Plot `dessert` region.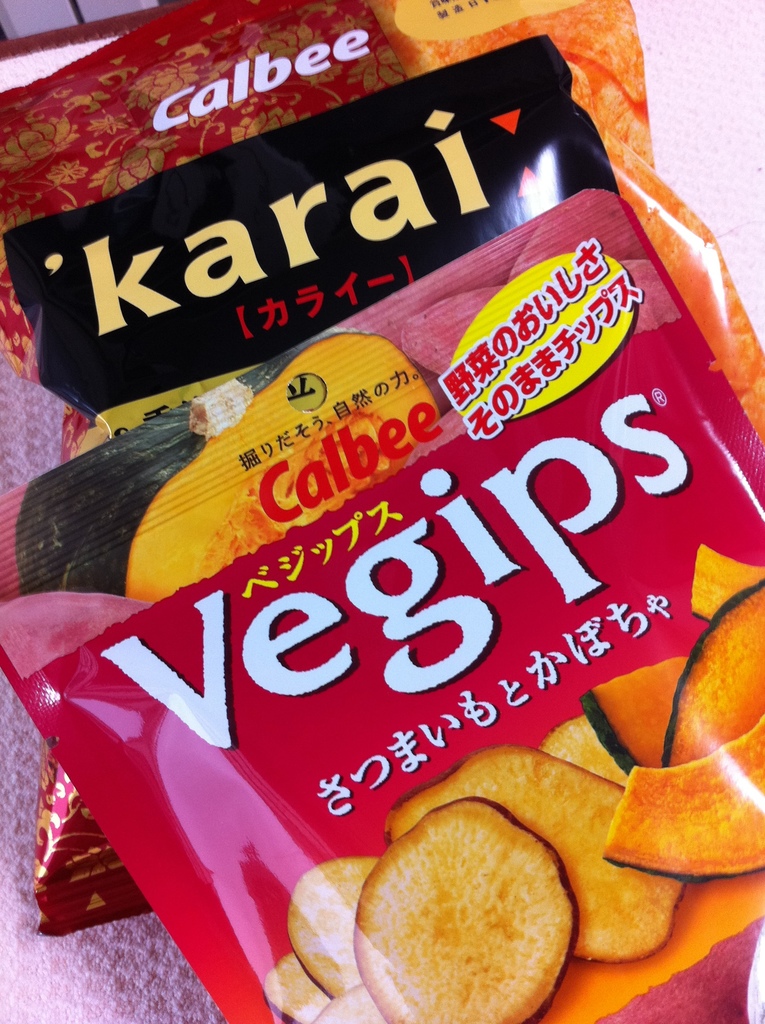
Plotted at x1=375, y1=739, x2=685, y2=967.
